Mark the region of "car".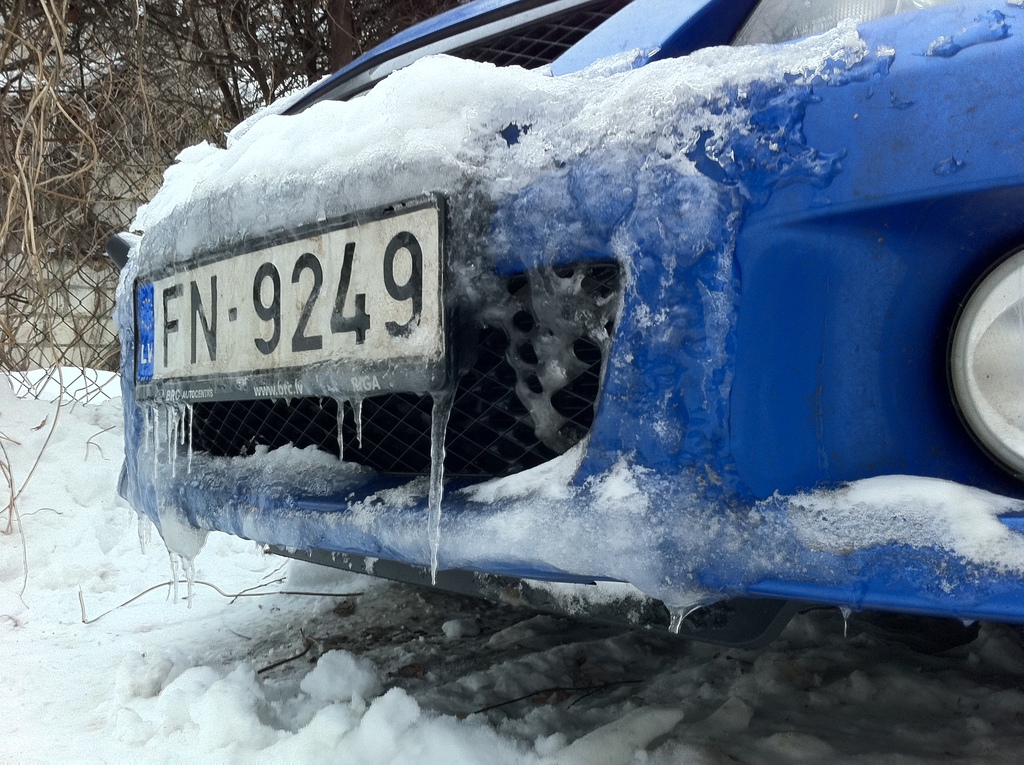
Region: [64, 39, 980, 654].
